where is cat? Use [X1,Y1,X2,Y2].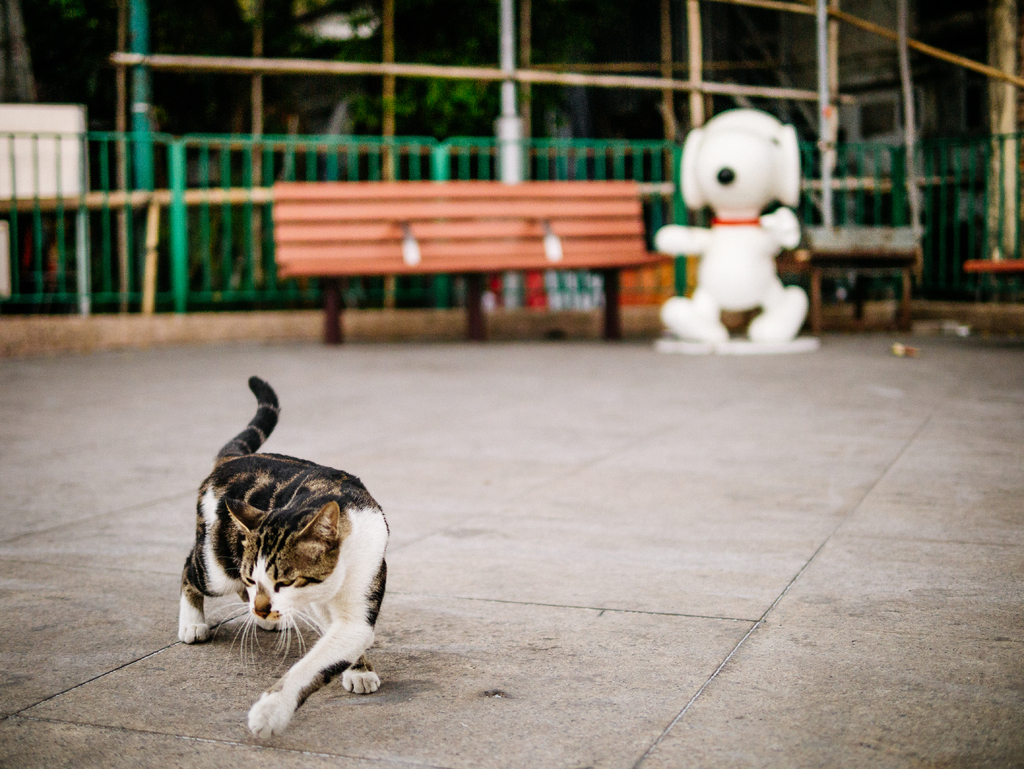
[175,373,393,751].
